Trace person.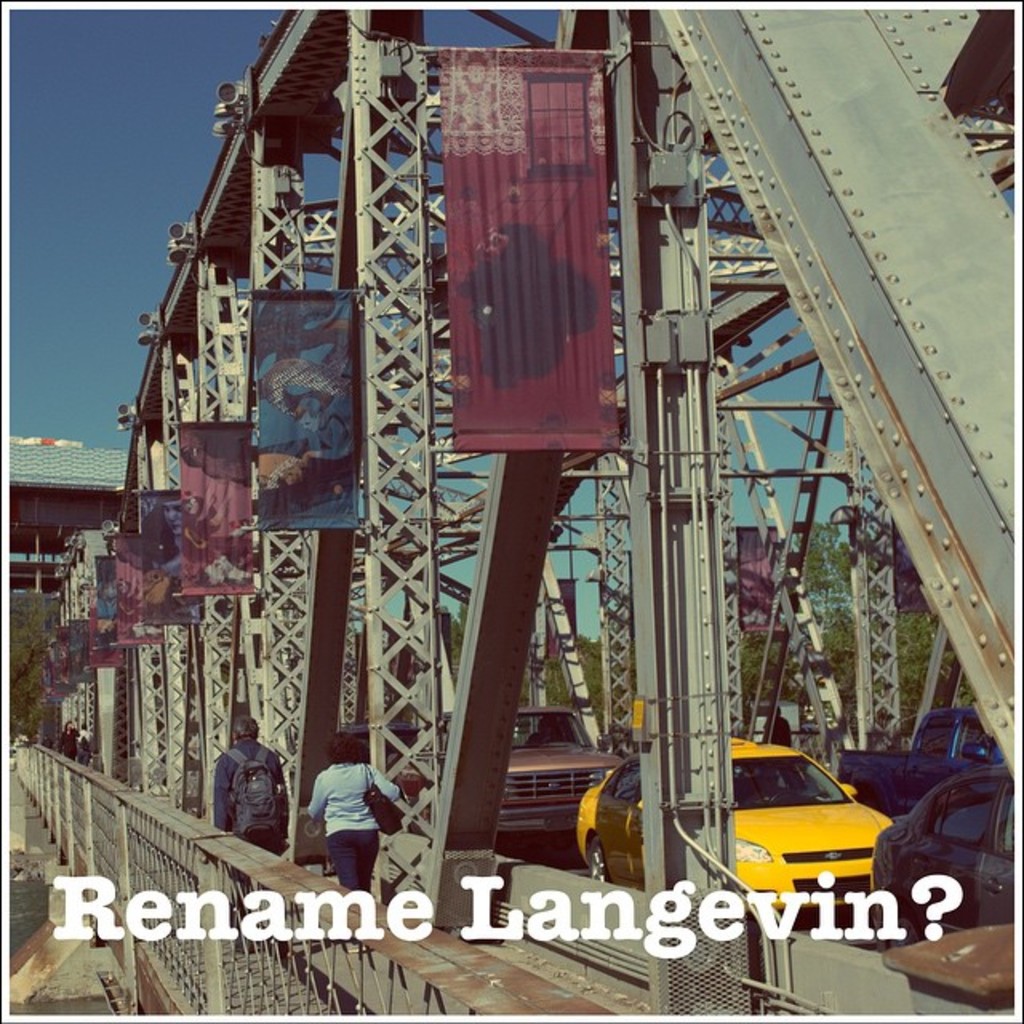
Traced to Rect(304, 752, 395, 906).
